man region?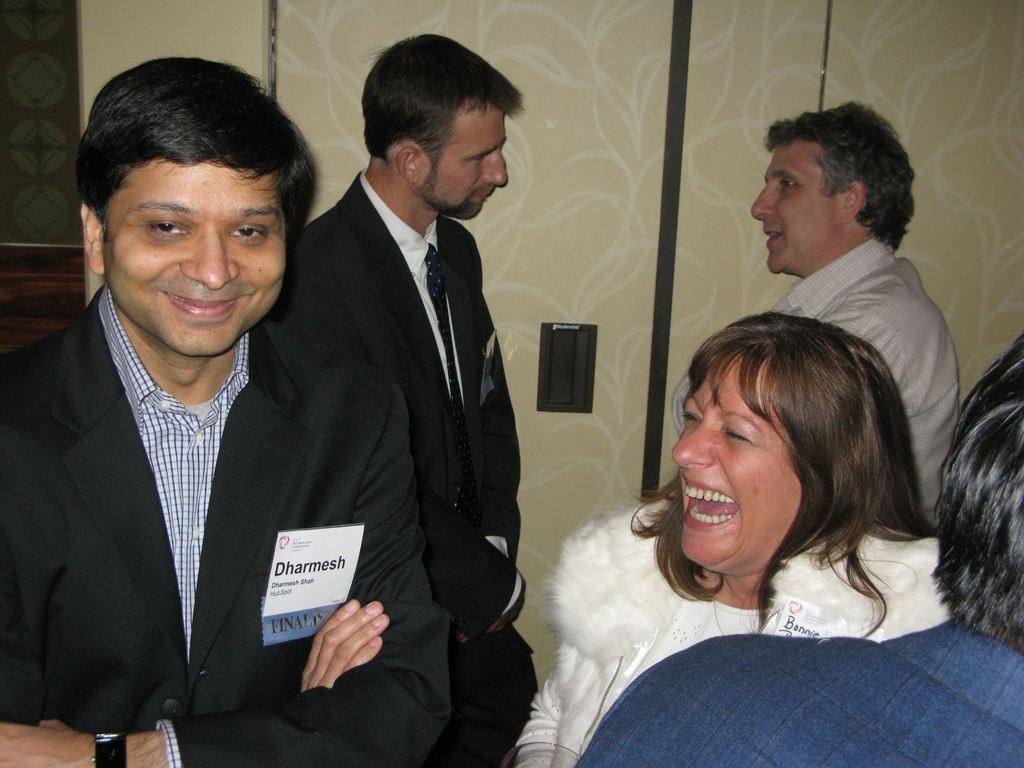
x1=578, y1=331, x2=1023, y2=767
